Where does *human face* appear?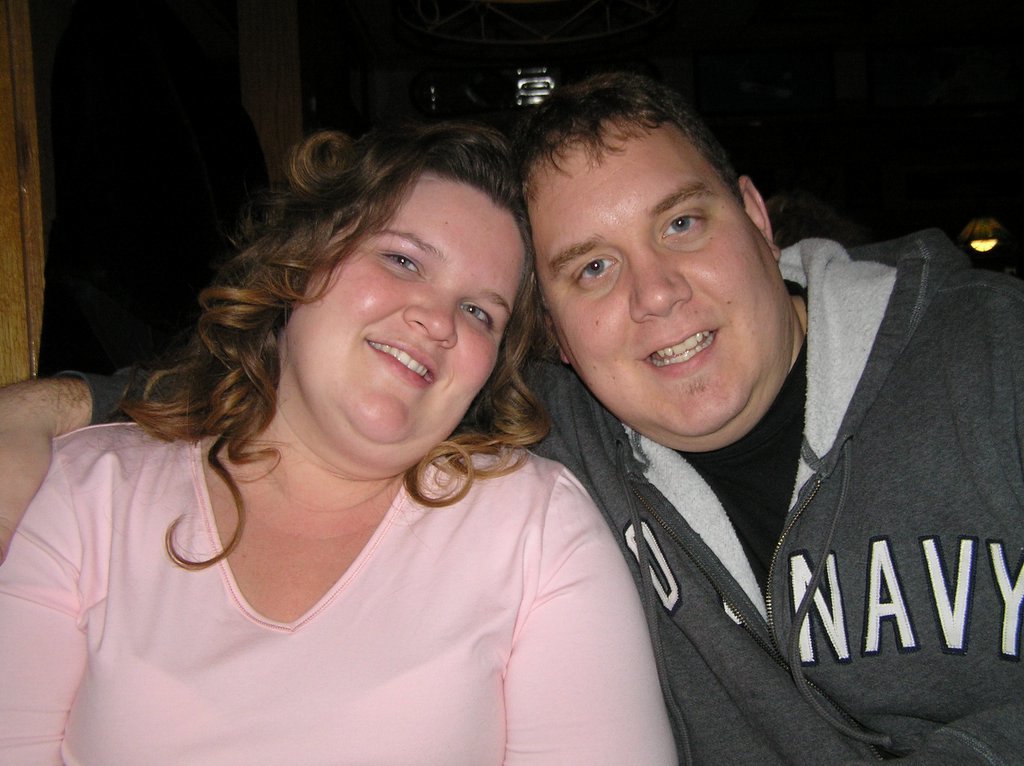
Appears at l=524, t=116, r=786, b=451.
